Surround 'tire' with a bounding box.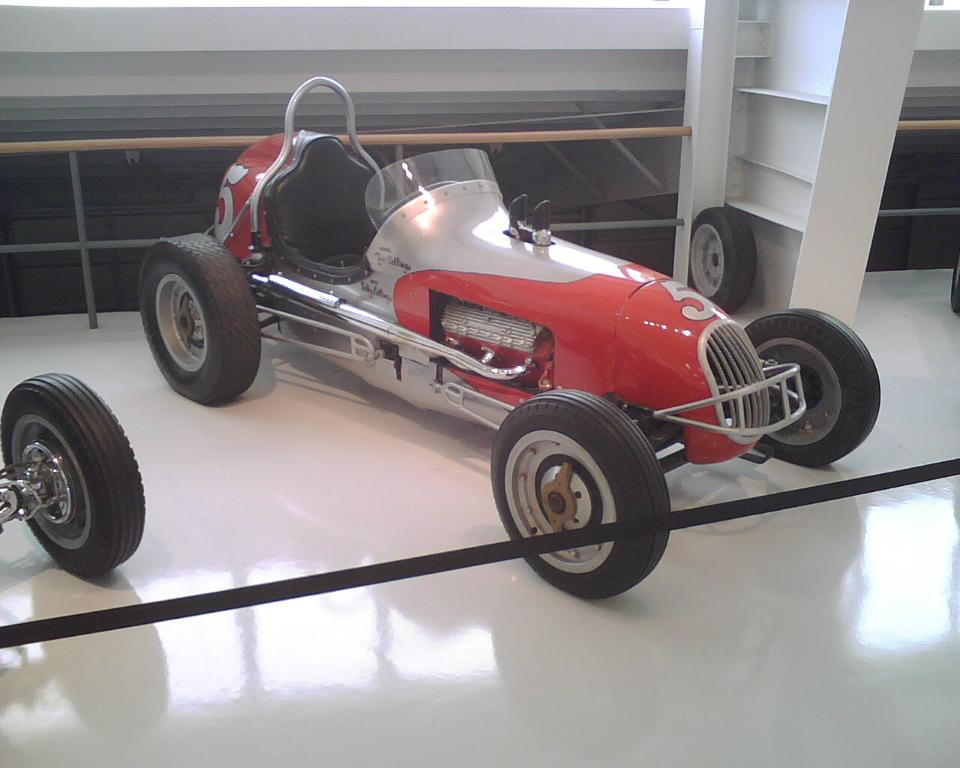
<region>487, 383, 675, 602</region>.
